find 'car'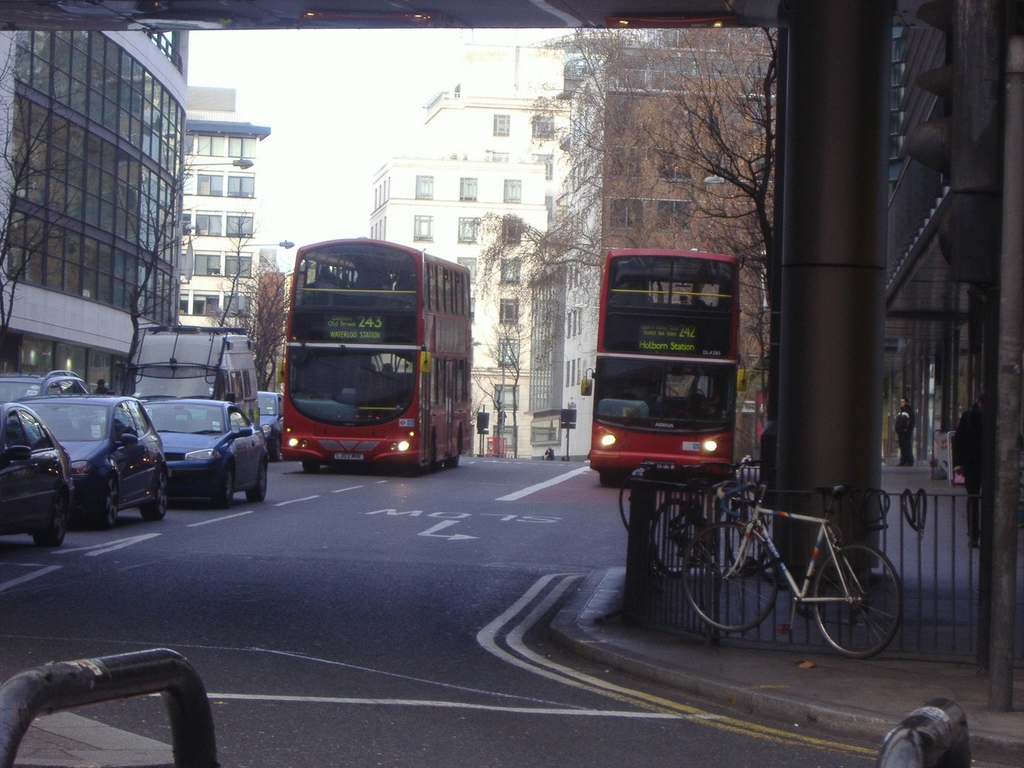
[left=0, top=364, right=97, bottom=403]
